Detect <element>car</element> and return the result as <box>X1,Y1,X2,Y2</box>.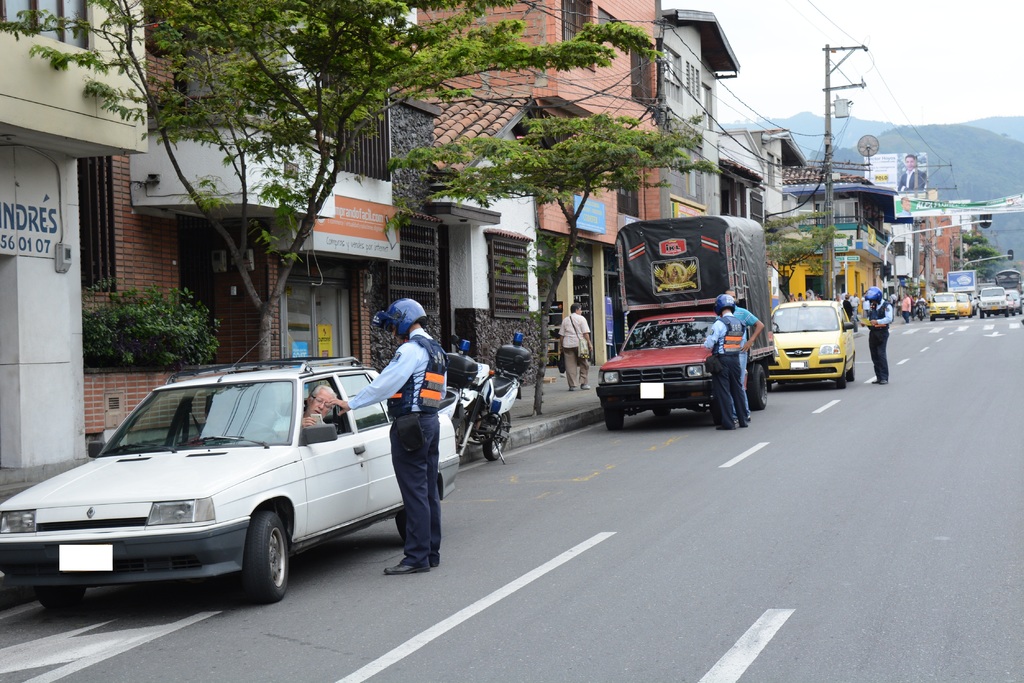
<box>1015,291,1021,309</box>.
